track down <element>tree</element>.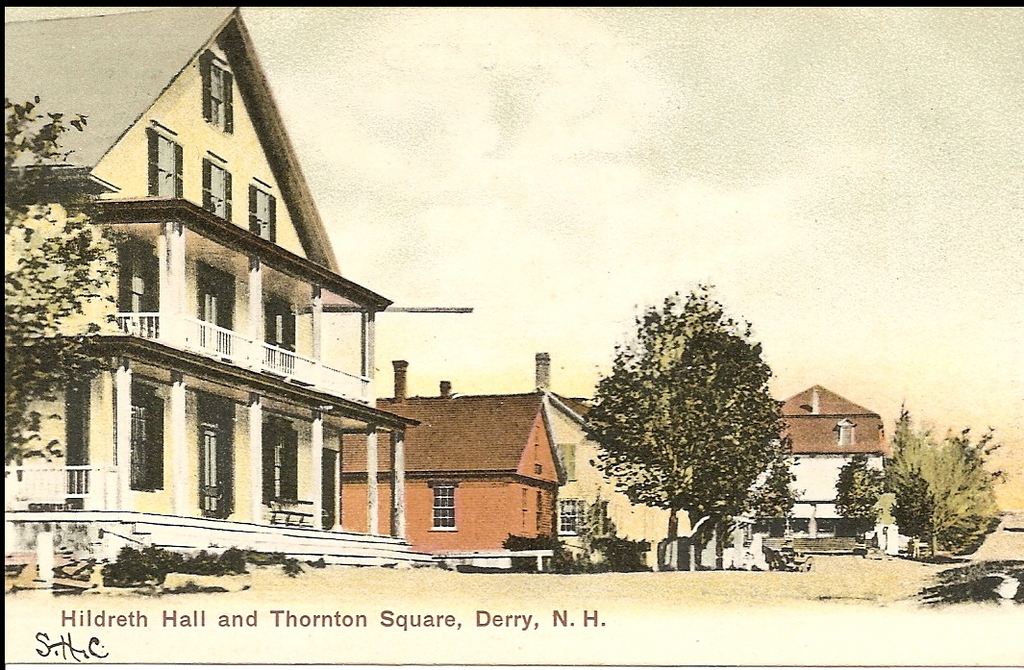
Tracked to [872, 399, 1020, 580].
